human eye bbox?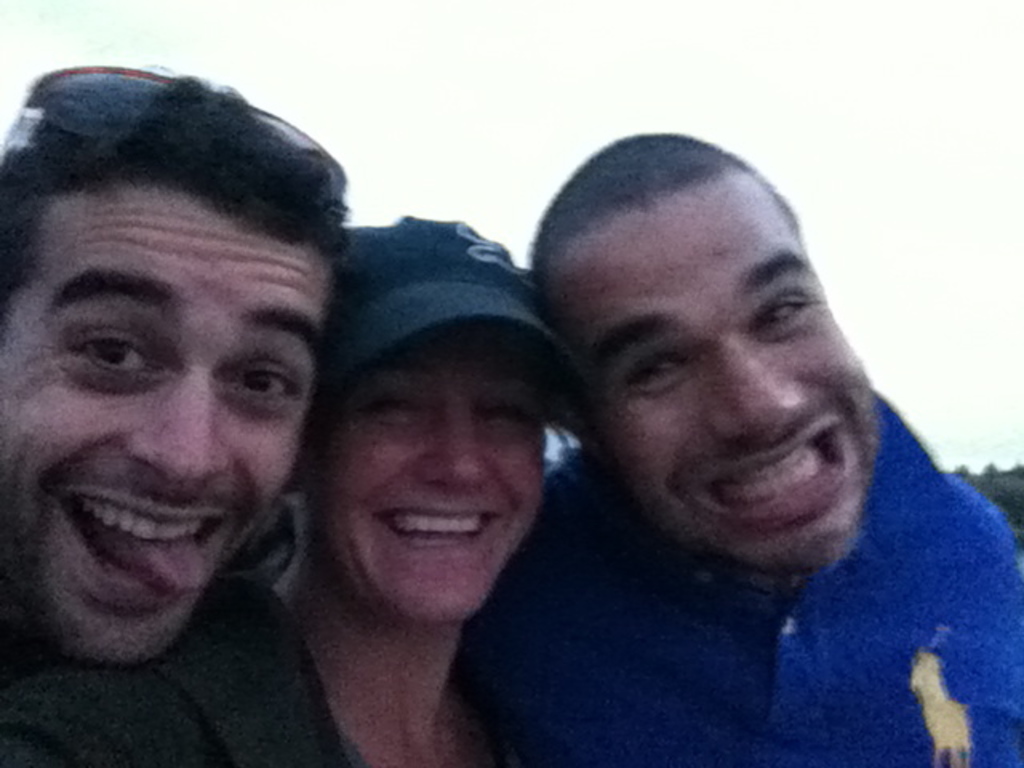
box=[742, 290, 811, 333]
